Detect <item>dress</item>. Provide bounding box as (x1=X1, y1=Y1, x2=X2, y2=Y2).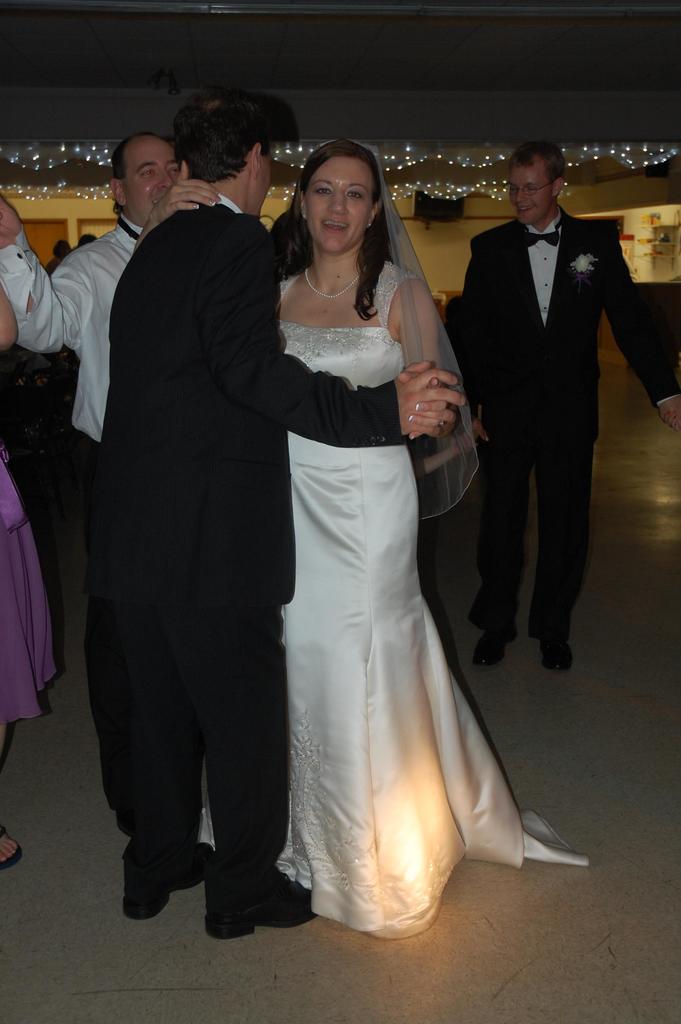
(x1=192, y1=255, x2=592, y2=940).
